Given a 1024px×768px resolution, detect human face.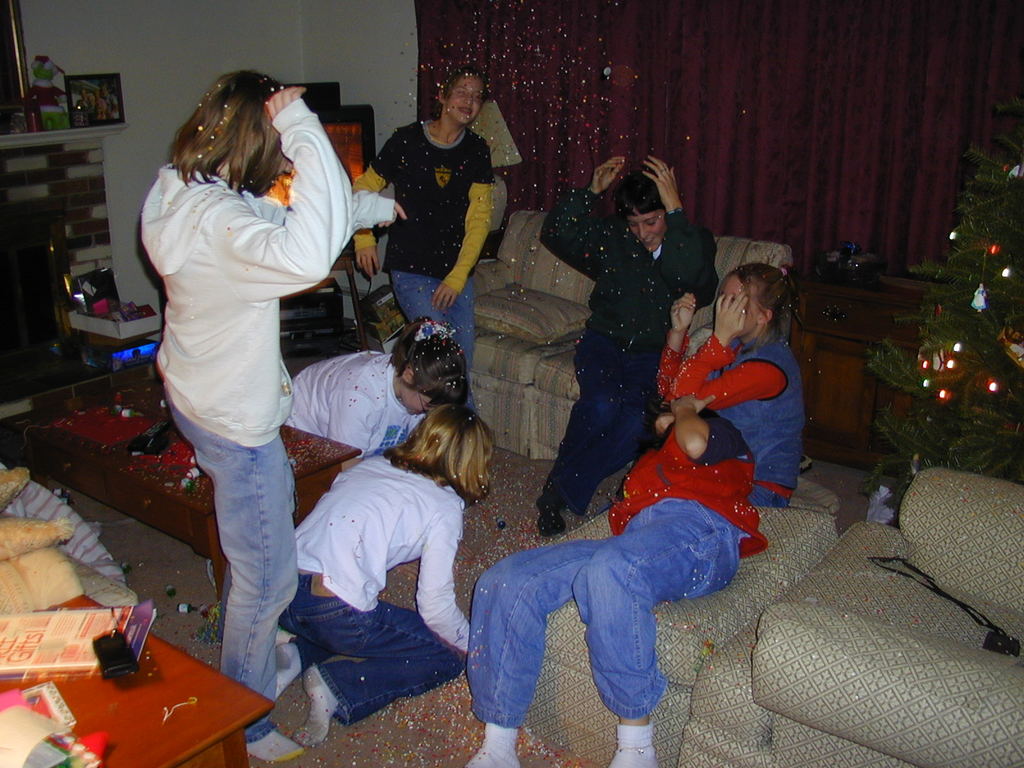
pyautogui.locateOnScreen(399, 383, 439, 415).
